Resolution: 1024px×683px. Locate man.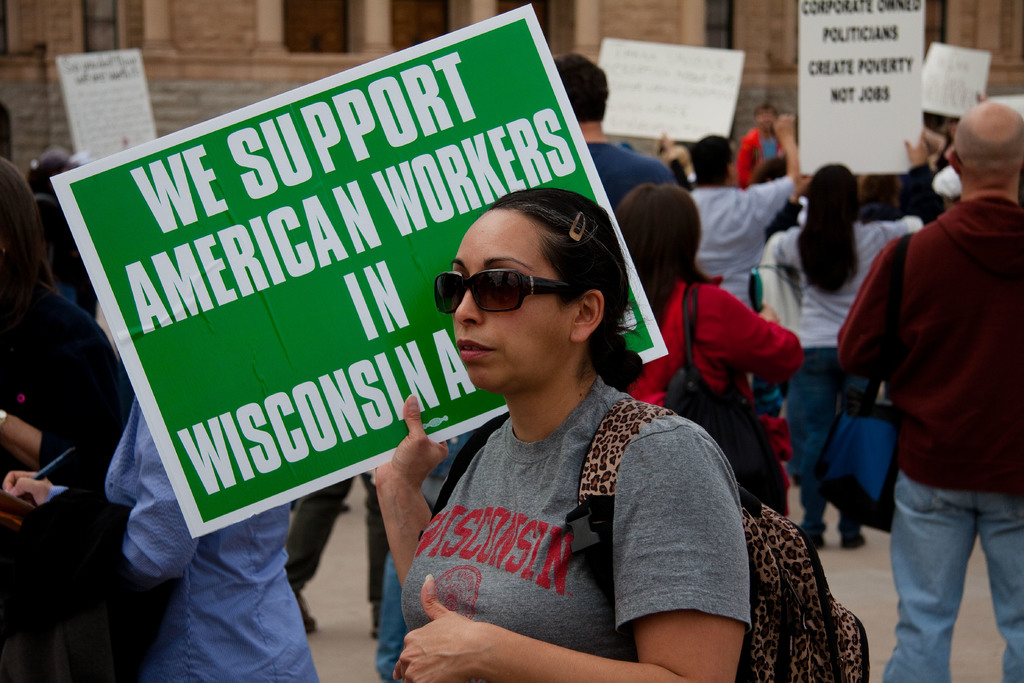
[548, 53, 677, 215].
